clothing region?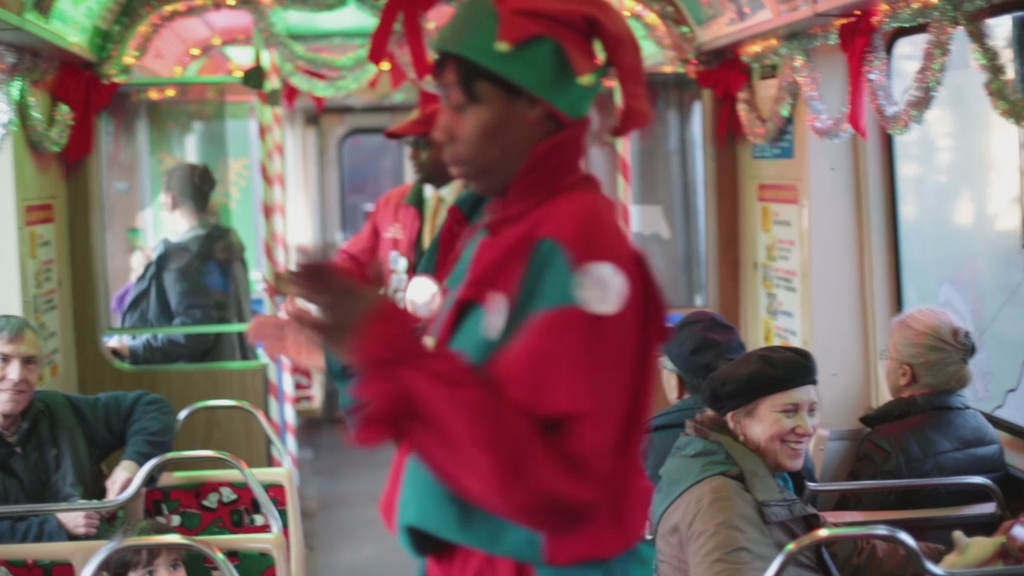
pyautogui.locateOnScreen(310, 109, 680, 575)
